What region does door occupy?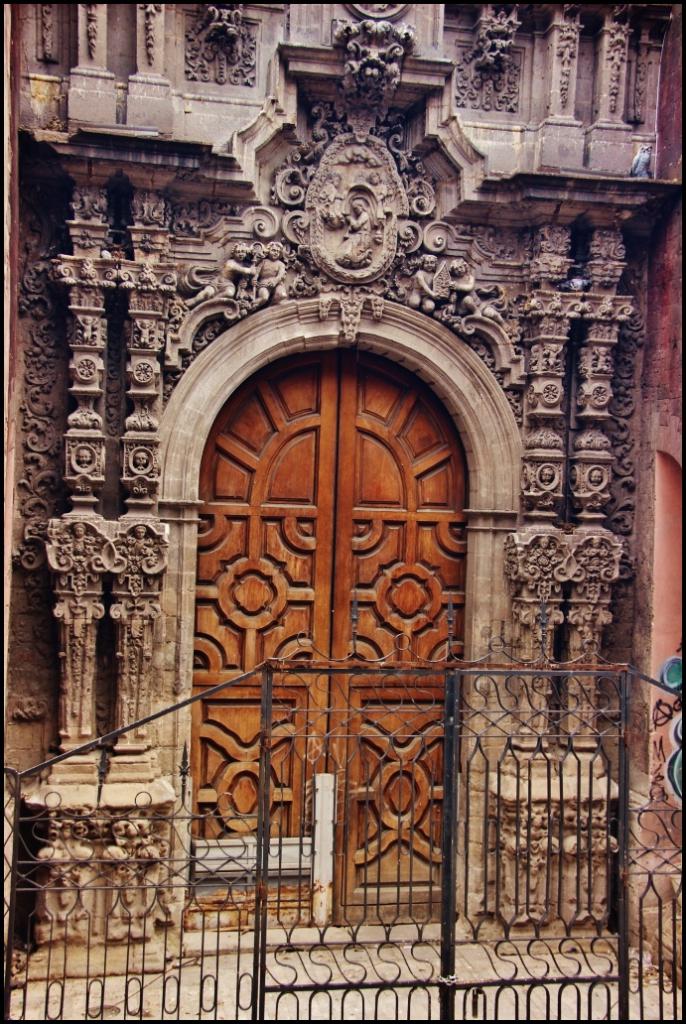
crop(191, 355, 472, 932).
